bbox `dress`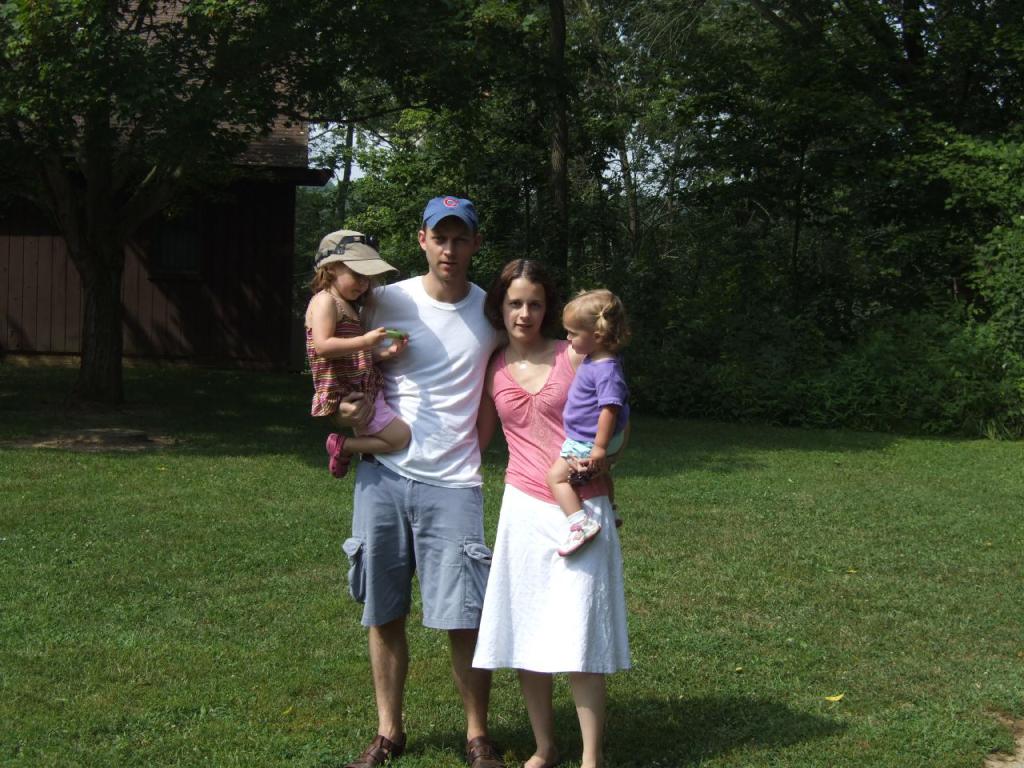
bbox=[468, 336, 623, 674]
